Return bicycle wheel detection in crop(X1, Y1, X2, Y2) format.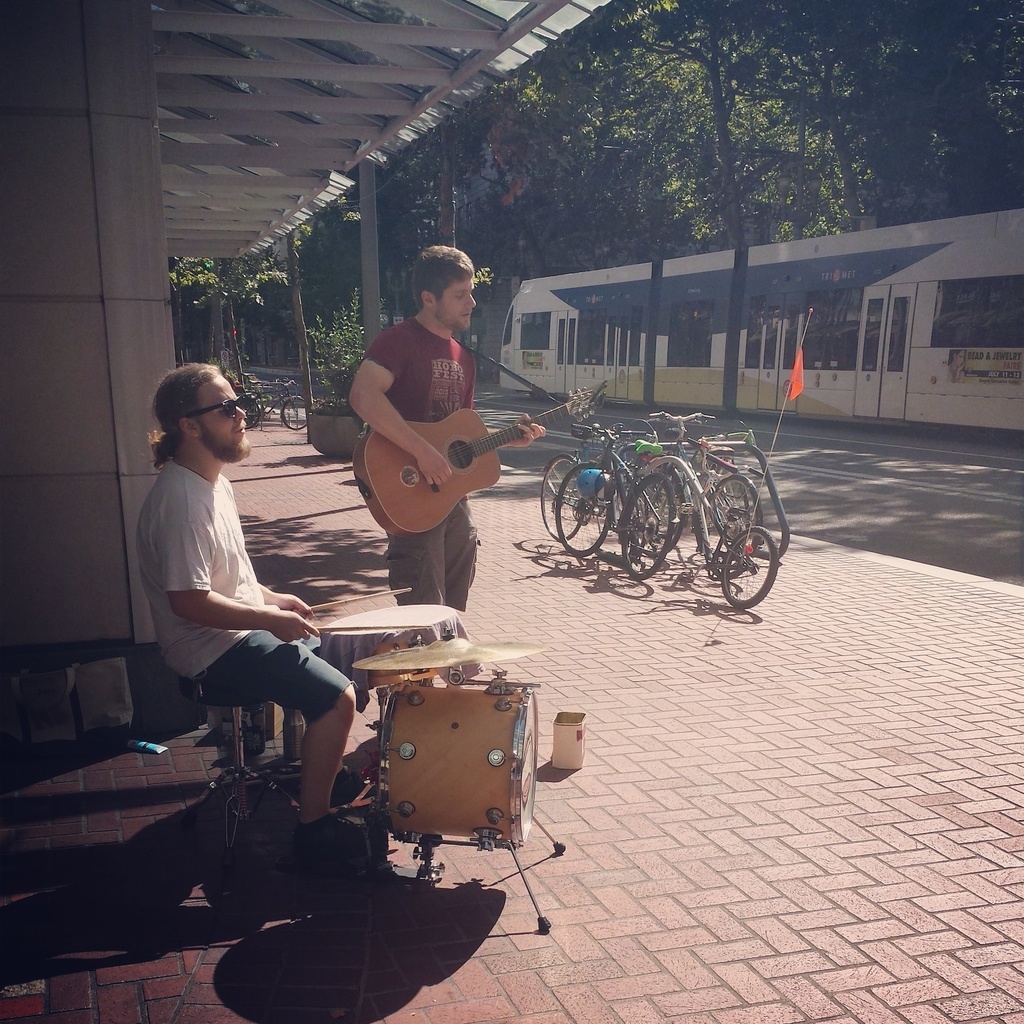
crop(236, 394, 261, 429).
